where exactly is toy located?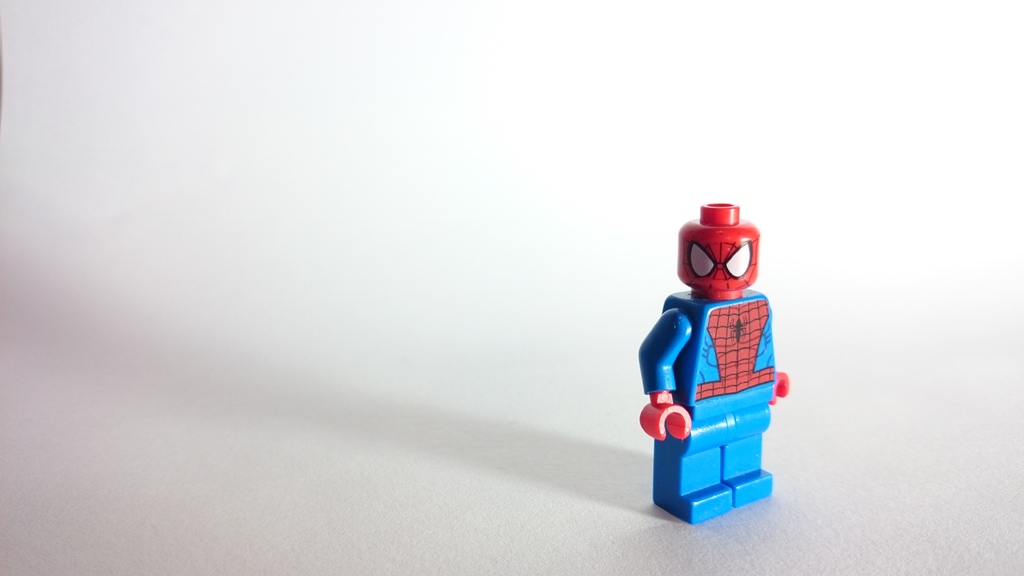
Its bounding box is region(640, 202, 790, 504).
